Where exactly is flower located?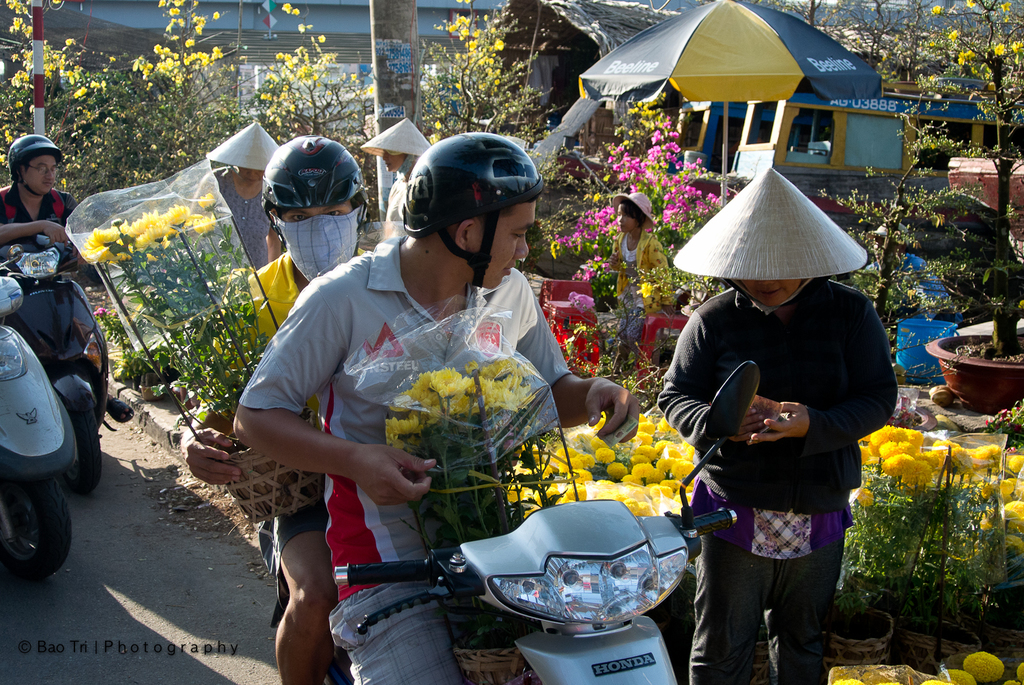
Its bounding box is rect(993, 42, 1004, 55).
